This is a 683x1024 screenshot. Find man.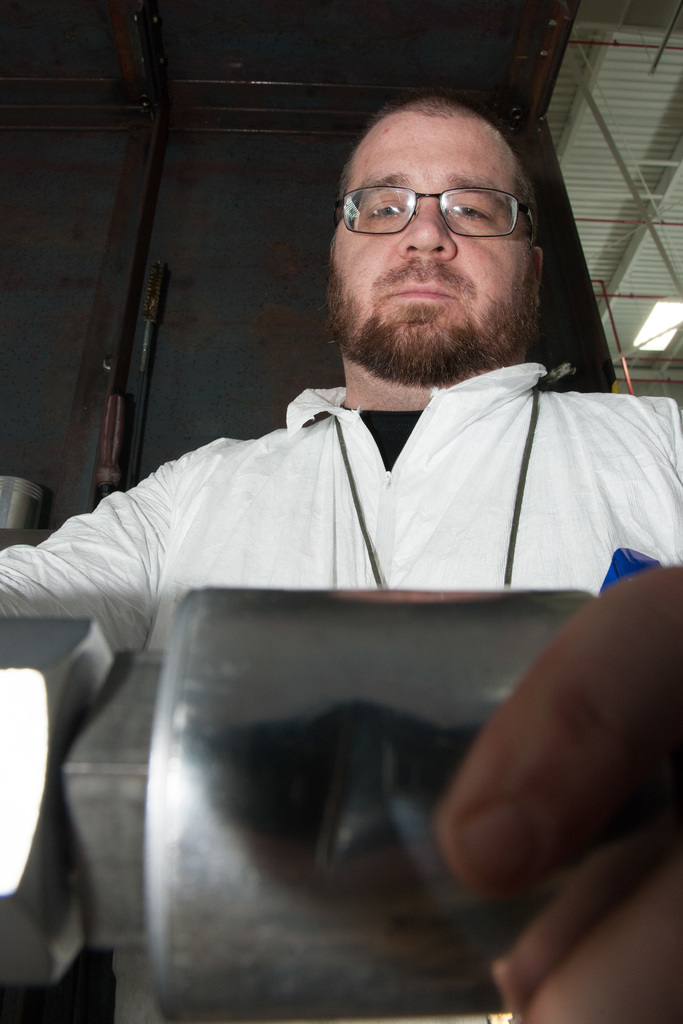
Bounding box: region(235, 74, 644, 603).
